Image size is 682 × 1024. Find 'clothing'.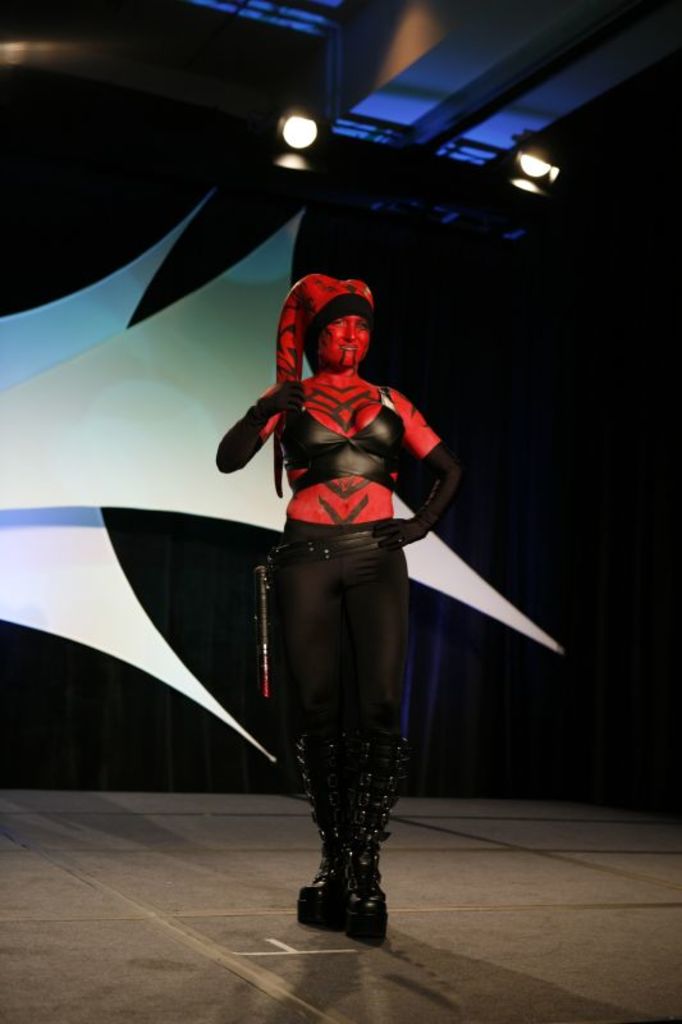
<box>280,385,406,490</box>.
